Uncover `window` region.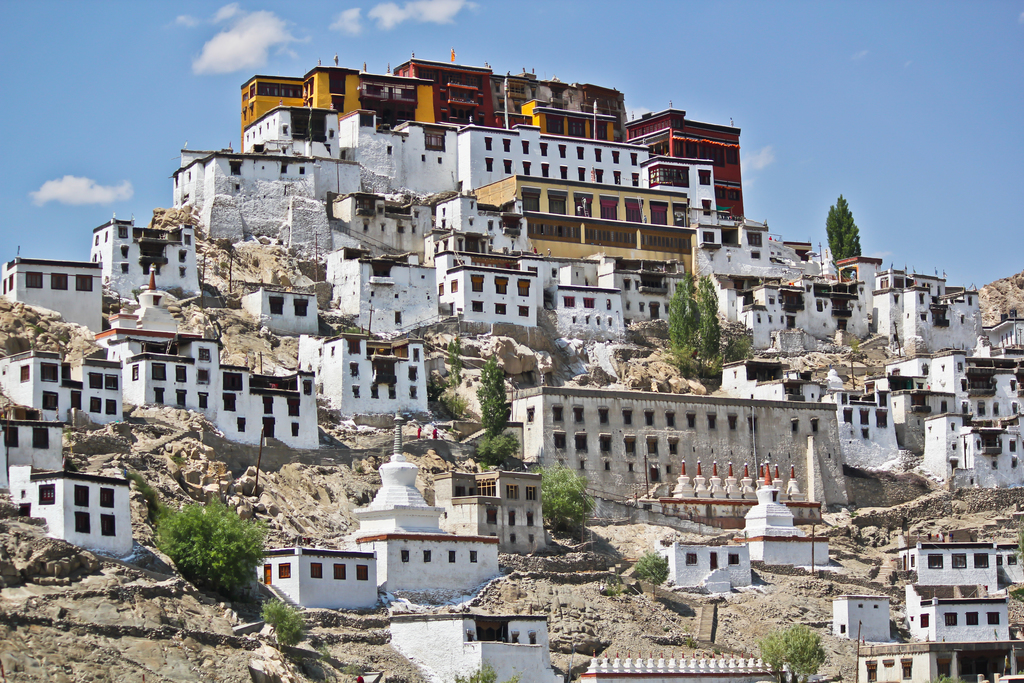
Uncovered: <region>306, 559, 327, 582</region>.
